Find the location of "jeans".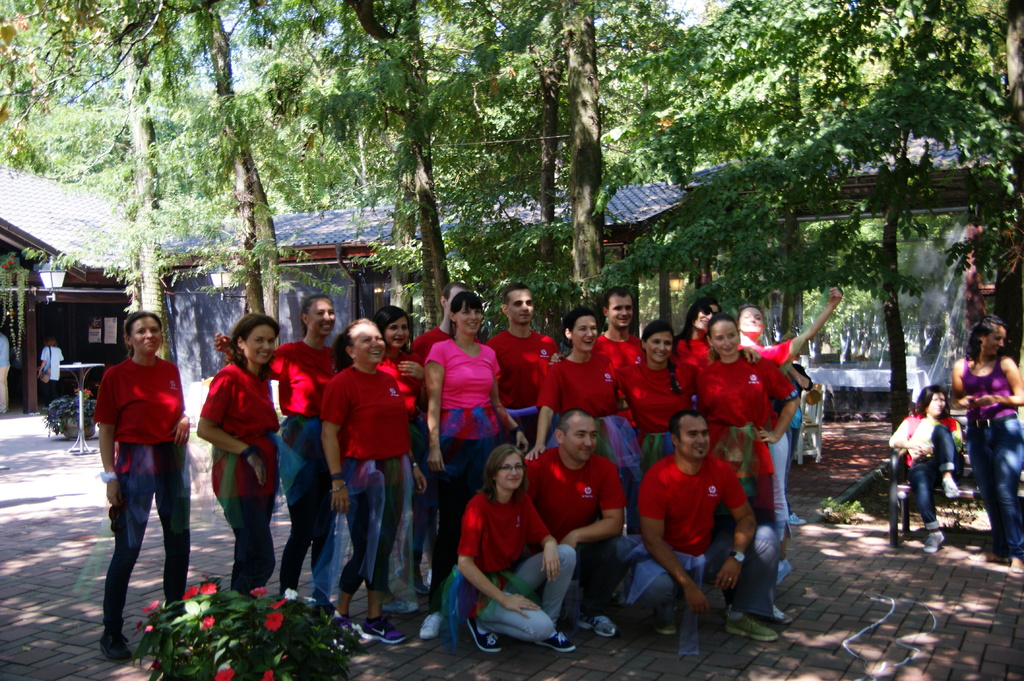
Location: box(473, 539, 575, 644).
